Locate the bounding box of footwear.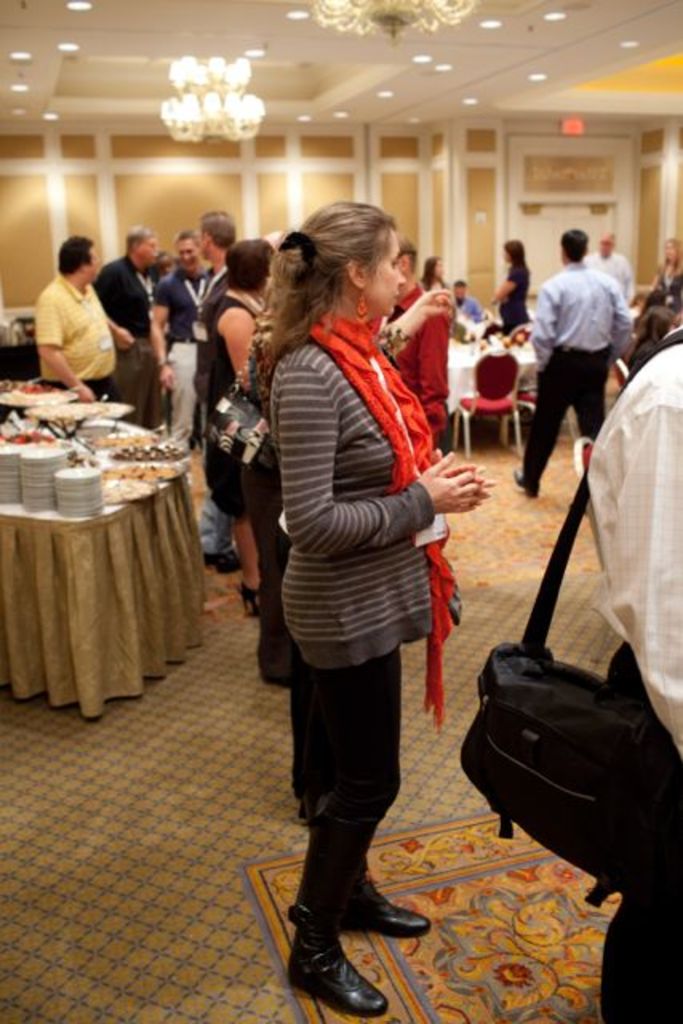
Bounding box: (512,467,536,501).
